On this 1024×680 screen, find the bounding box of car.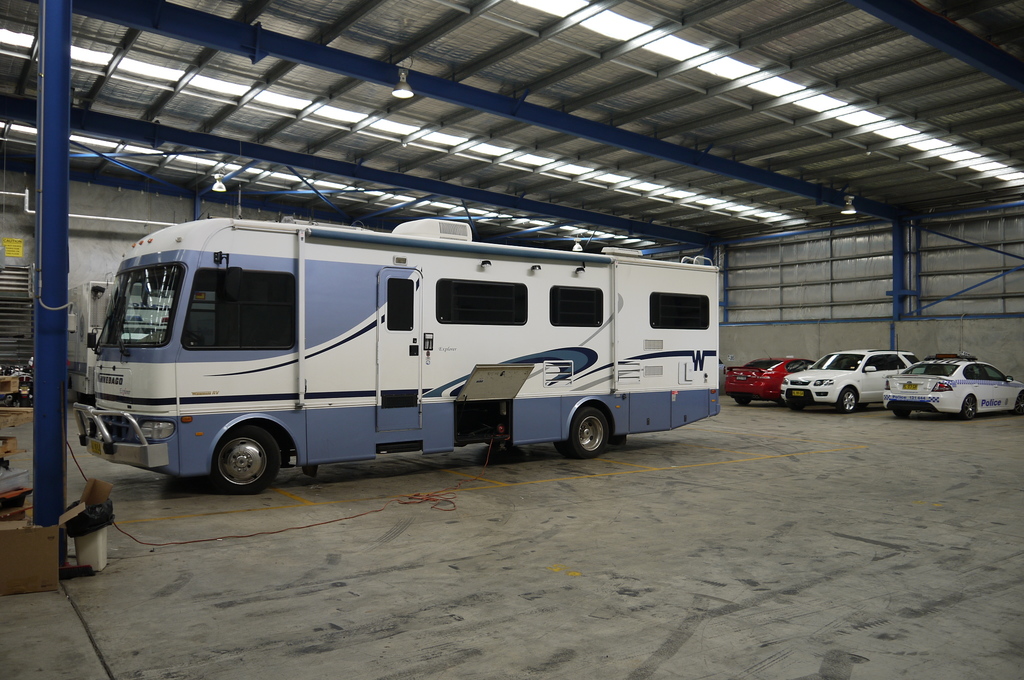
Bounding box: locate(778, 344, 921, 414).
